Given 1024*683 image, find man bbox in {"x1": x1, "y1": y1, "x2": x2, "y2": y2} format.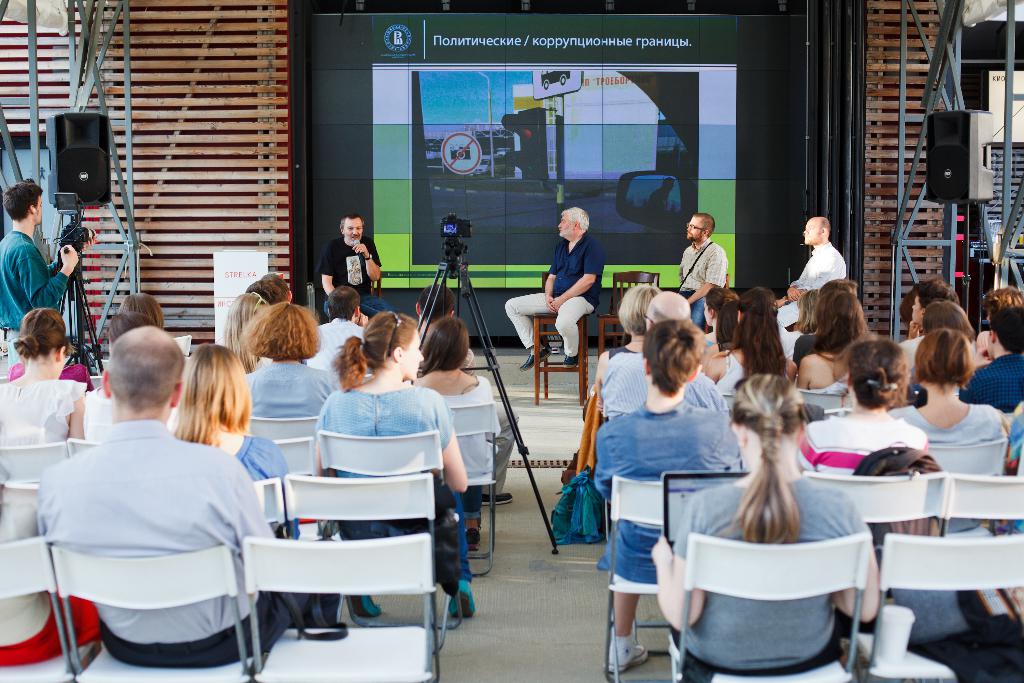
{"x1": 781, "y1": 211, "x2": 847, "y2": 298}.
